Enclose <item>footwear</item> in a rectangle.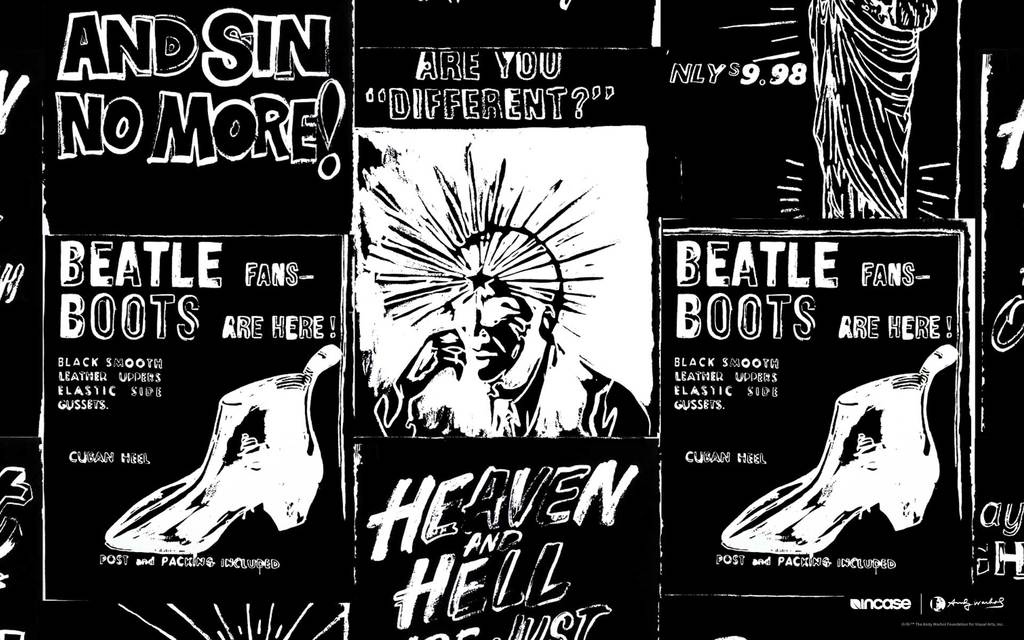
pyautogui.locateOnScreen(723, 342, 968, 556).
